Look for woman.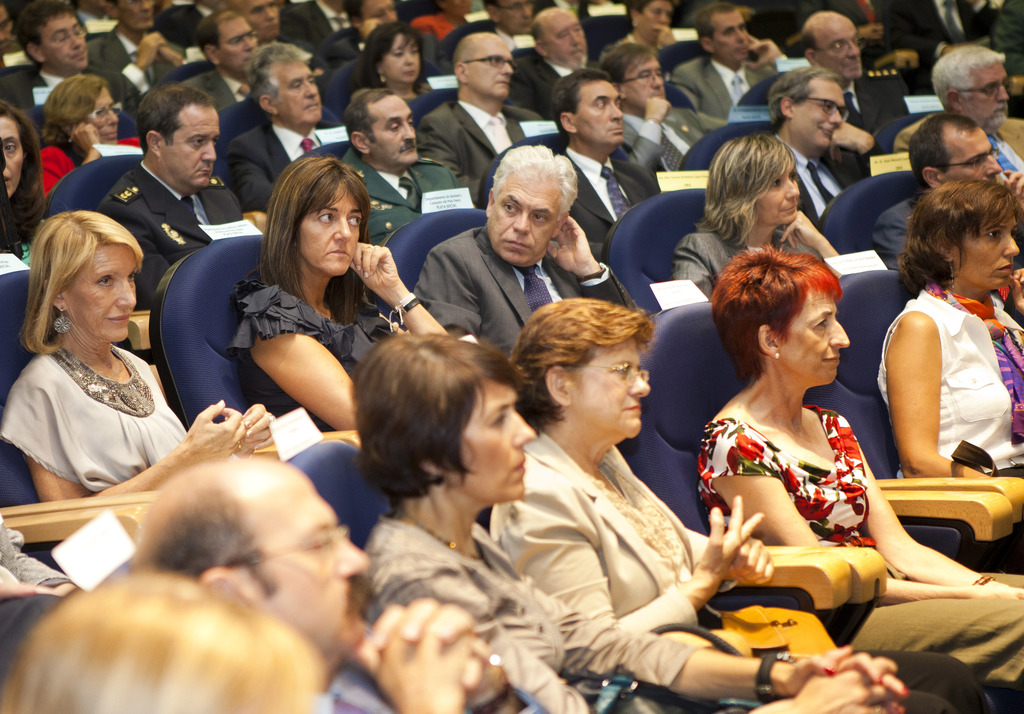
Found: (left=671, top=135, right=840, bottom=304).
